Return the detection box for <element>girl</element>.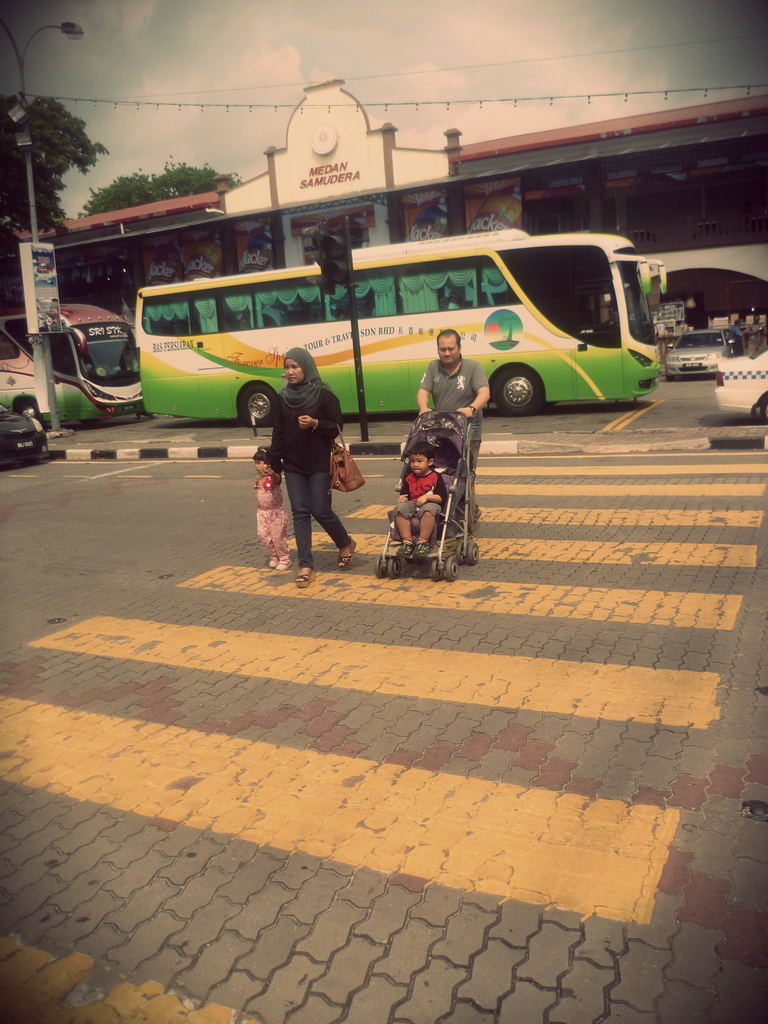
bbox(268, 345, 355, 591).
